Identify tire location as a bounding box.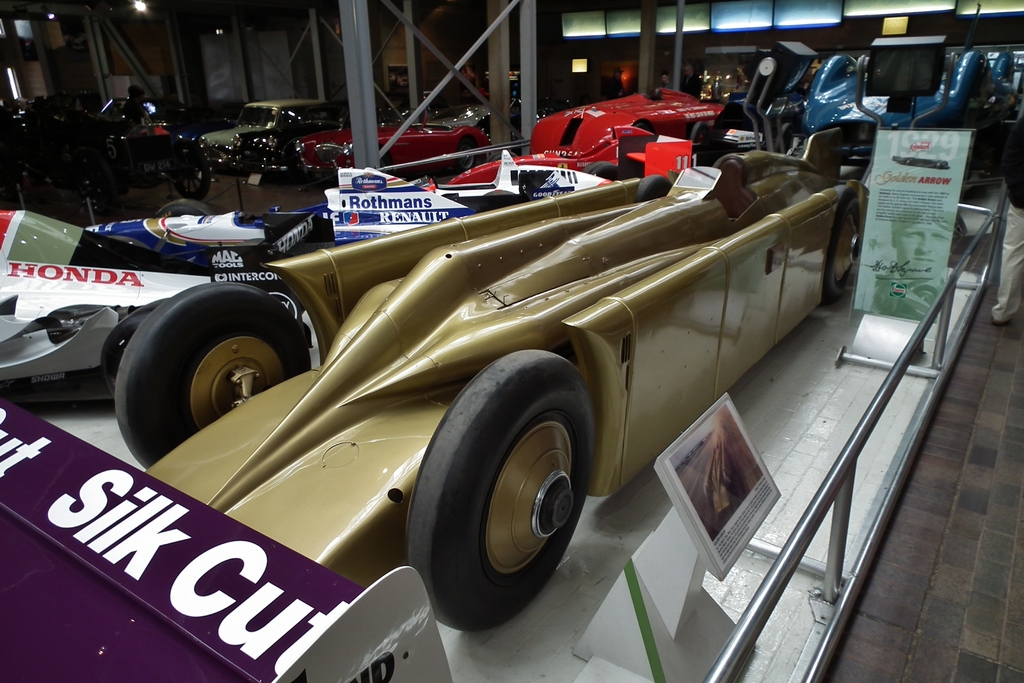
box(101, 297, 173, 401).
